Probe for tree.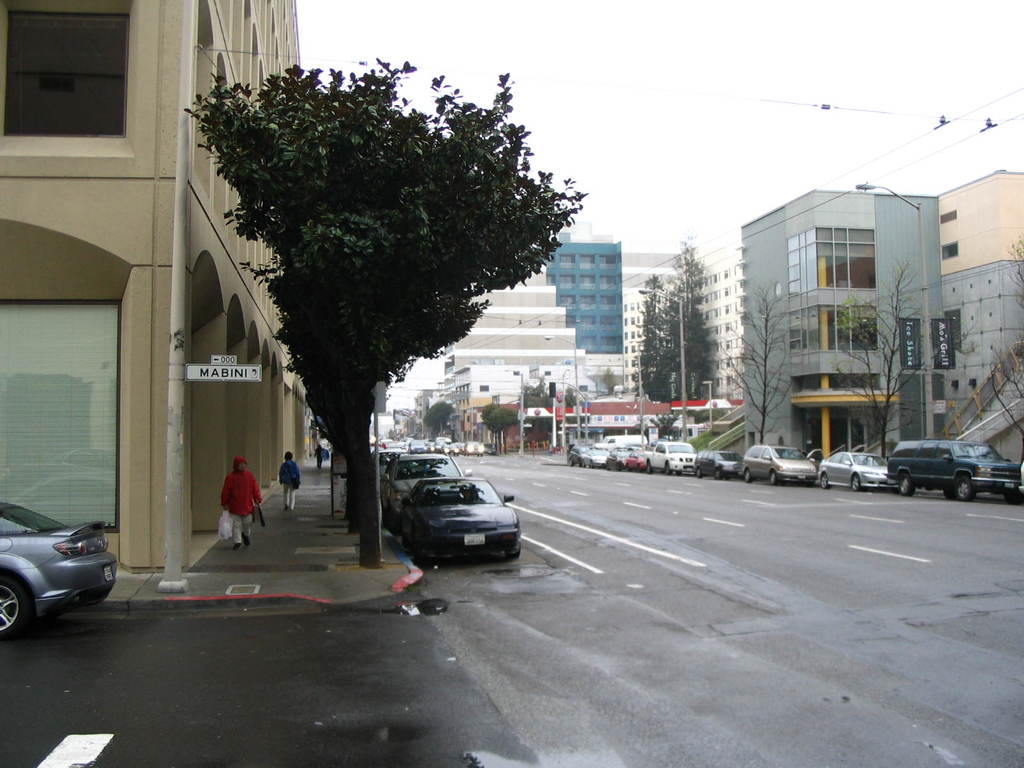
Probe result: (left=719, top=287, right=801, bottom=450).
